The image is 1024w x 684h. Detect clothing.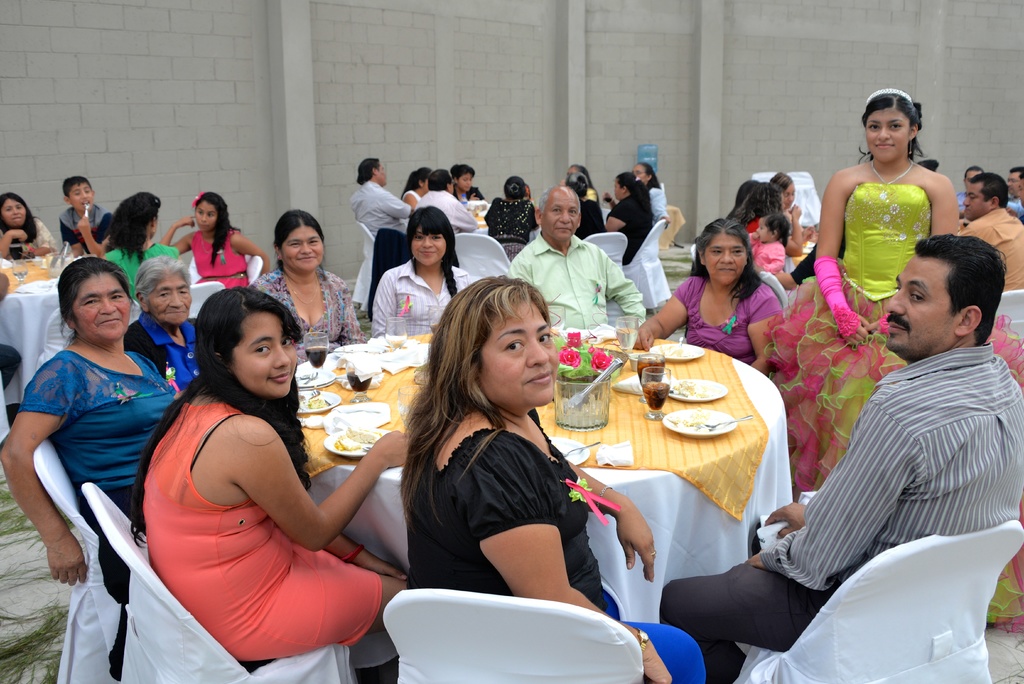
Detection: [485,193,538,248].
